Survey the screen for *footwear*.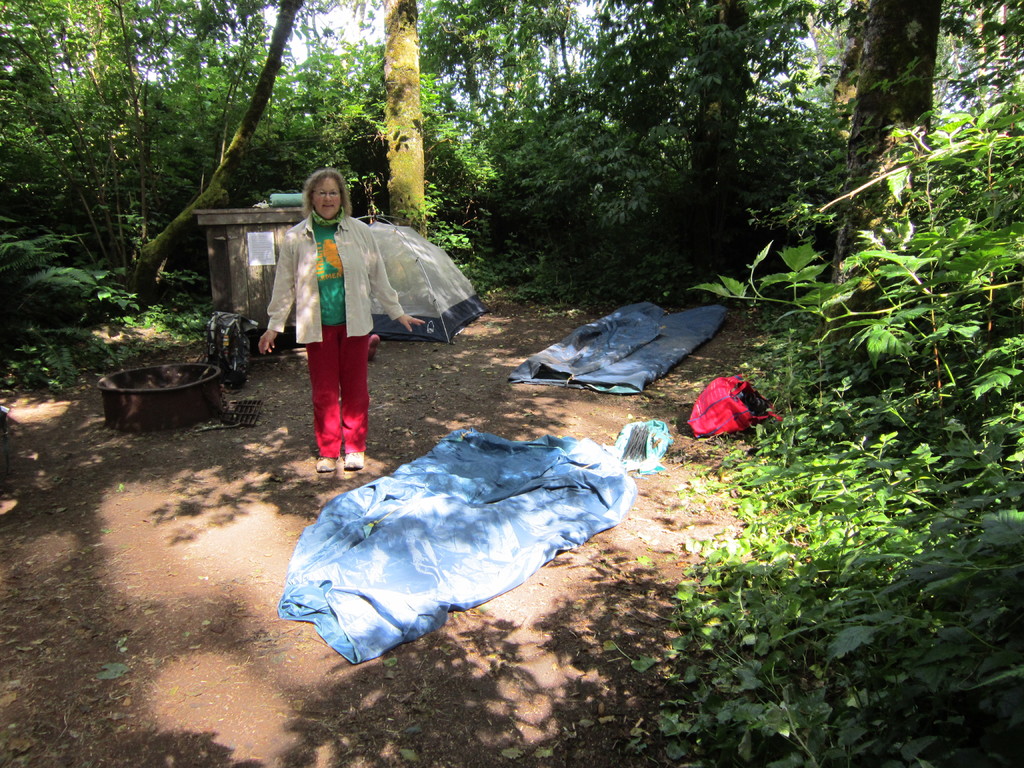
Survey found: 312,455,335,468.
